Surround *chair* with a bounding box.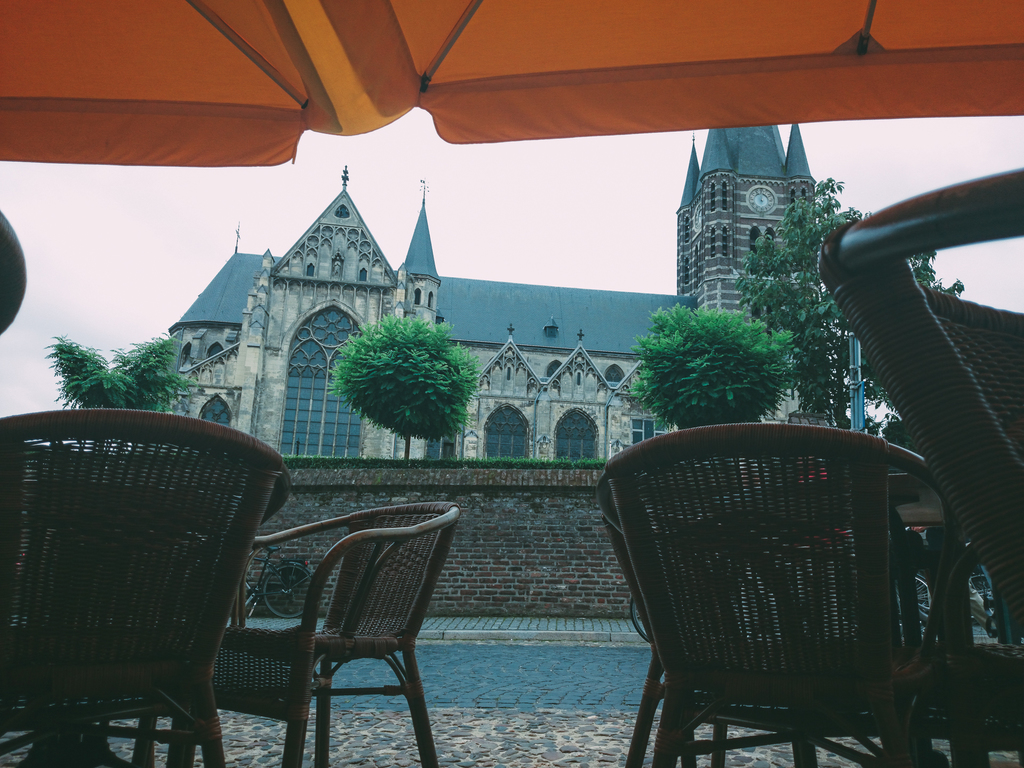
select_region(0, 210, 30, 336).
